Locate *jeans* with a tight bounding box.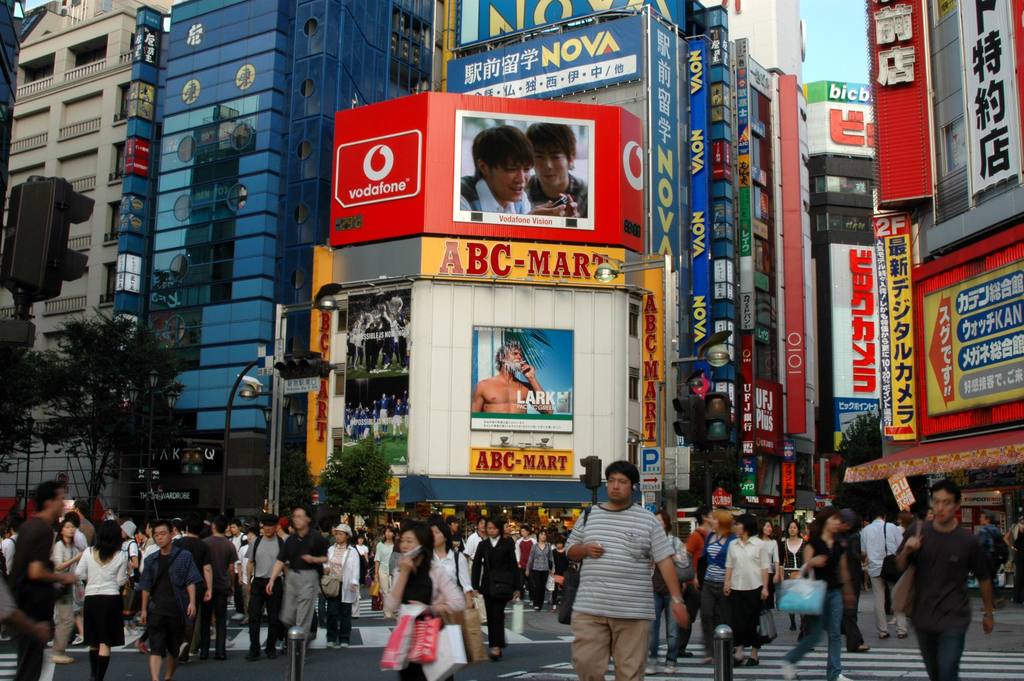
BBox(184, 616, 204, 655).
